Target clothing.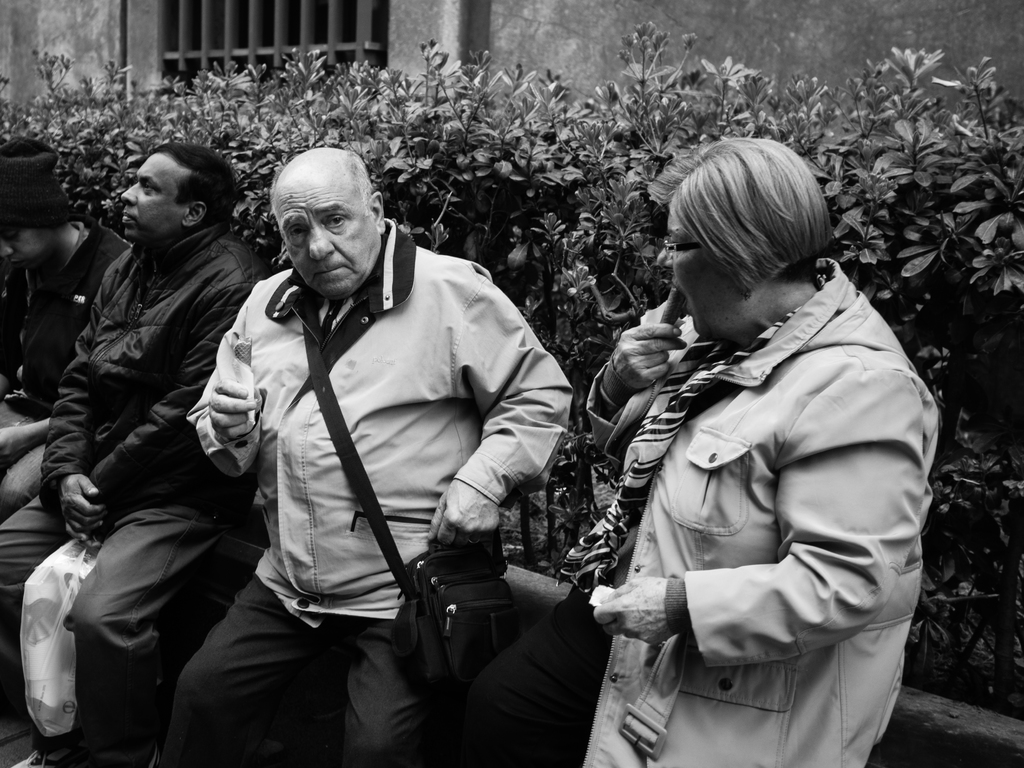
Target region: BBox(0, 237, 267, 766).
